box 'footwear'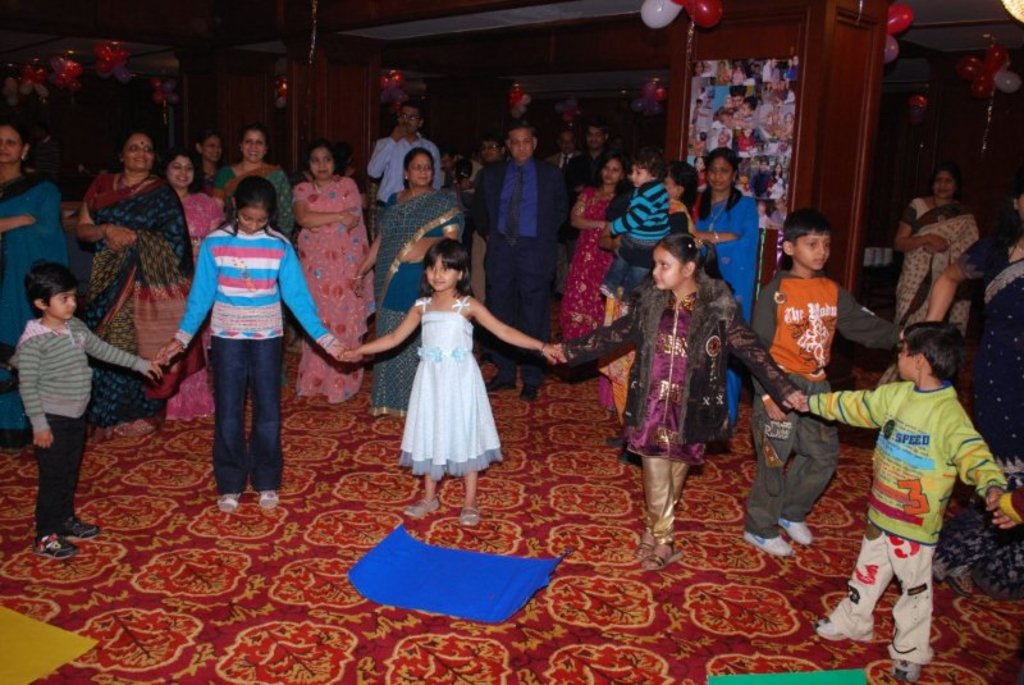
BBox(461, 506, 480, 528)
